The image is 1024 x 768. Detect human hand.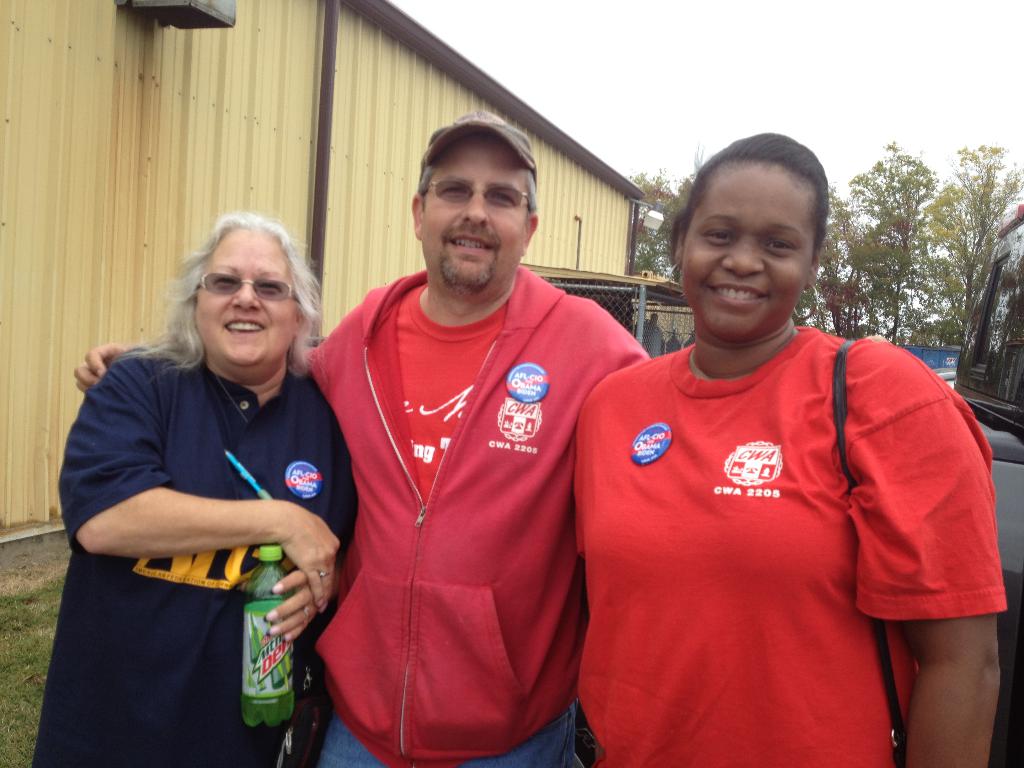
Detection: <box>72,338,132,396</box>.
